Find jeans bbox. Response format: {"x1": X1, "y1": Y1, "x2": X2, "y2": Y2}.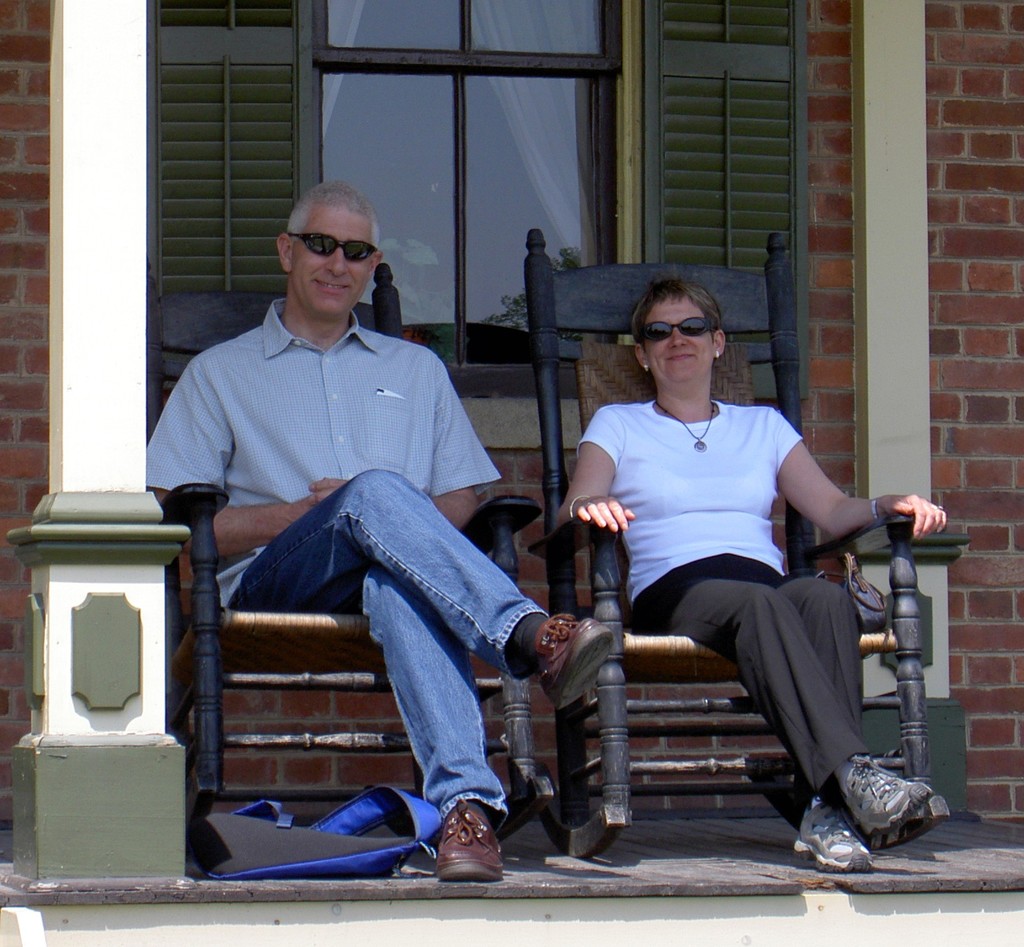
{"x1": 224, "y1": 470, "x2": 553, "y2": 825}.
